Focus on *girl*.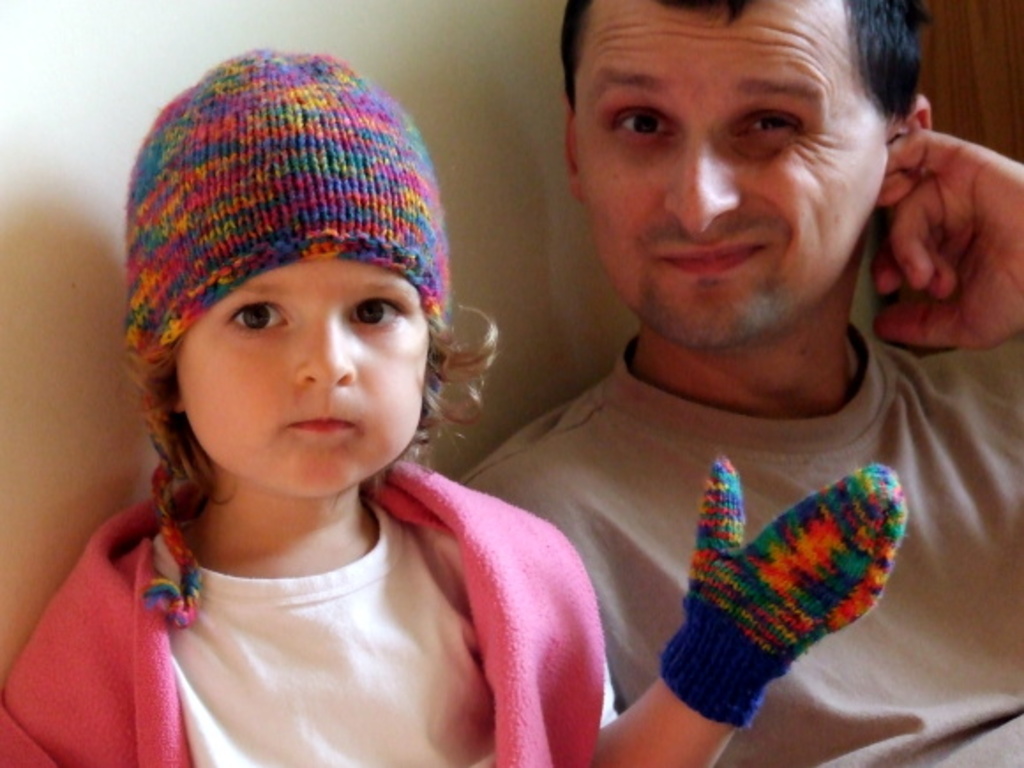
Focused at bbox(0, 48, 906, 766).
